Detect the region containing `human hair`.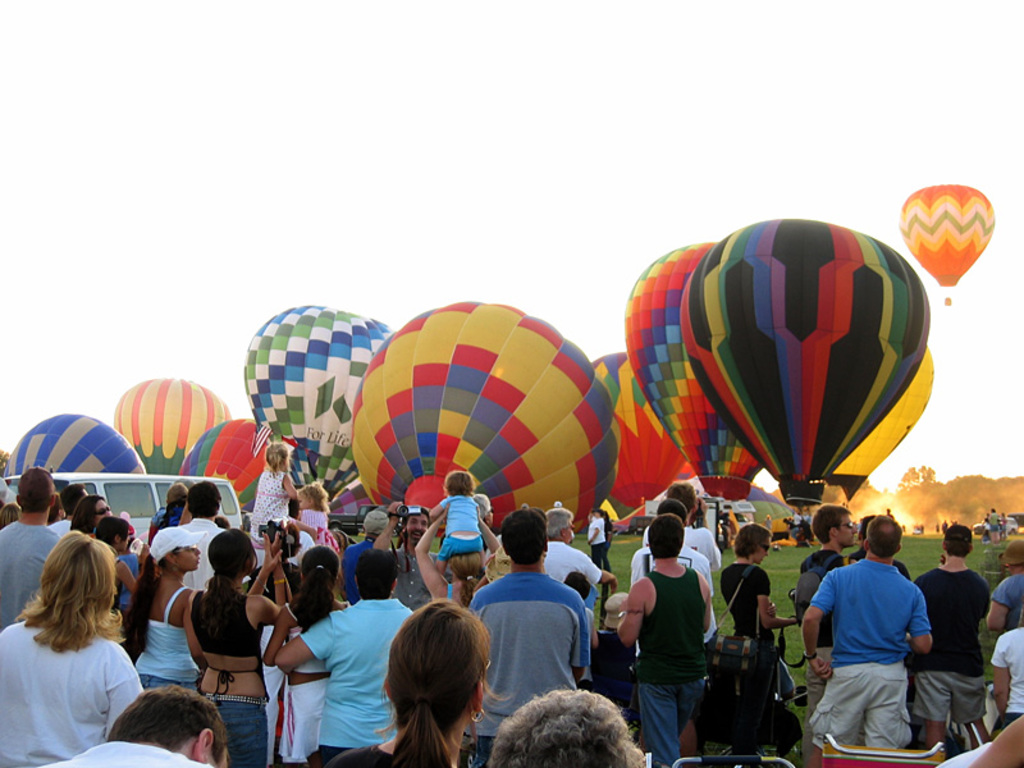
(left=355, top=548, right=399, bottom=604).
